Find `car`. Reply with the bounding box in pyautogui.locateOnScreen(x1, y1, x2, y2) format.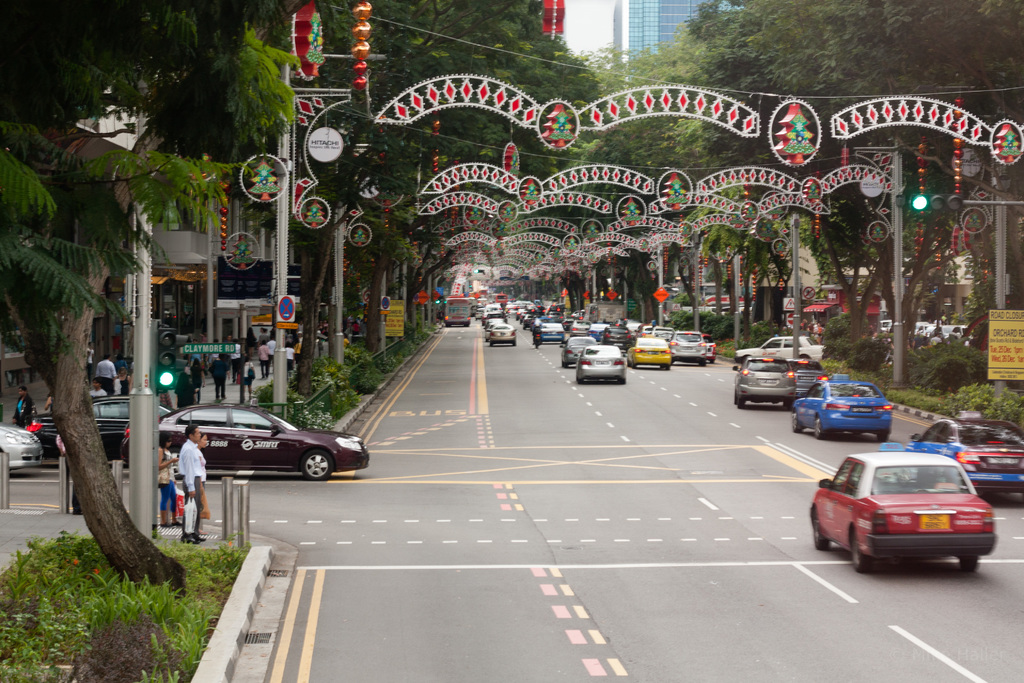
pyautogui.locateOnScreen(794, 358, 824, 393).
